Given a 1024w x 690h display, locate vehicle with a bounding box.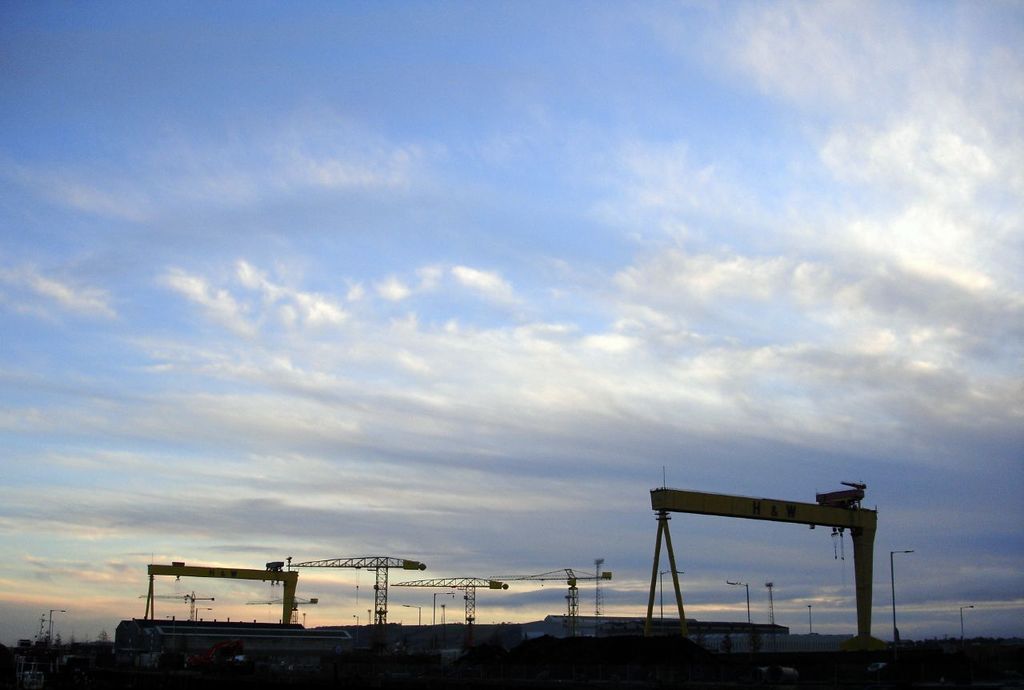
Located: x1=707 y1=632 x2=863 y2=656.
